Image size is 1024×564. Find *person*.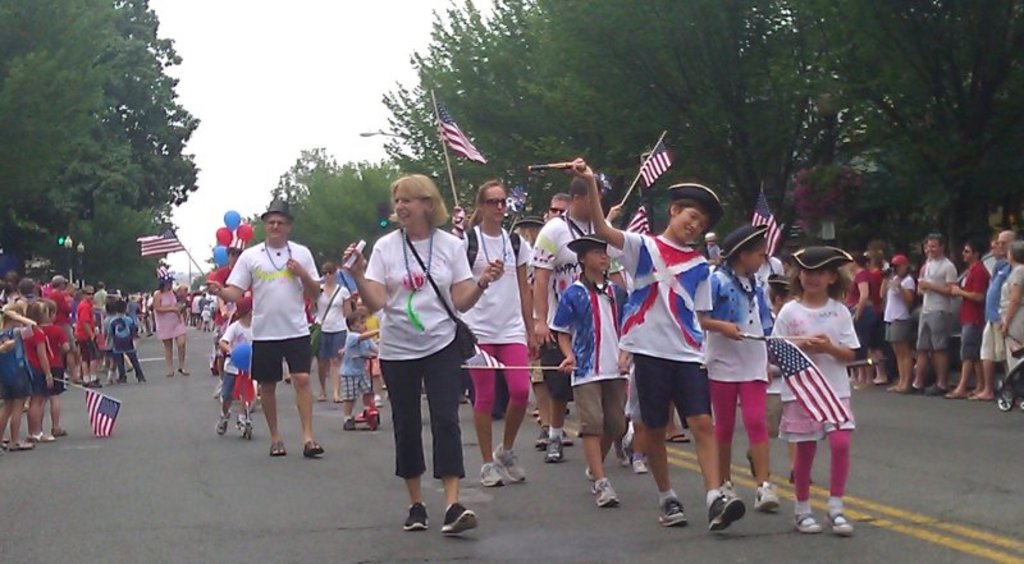
101/301/143/385.
